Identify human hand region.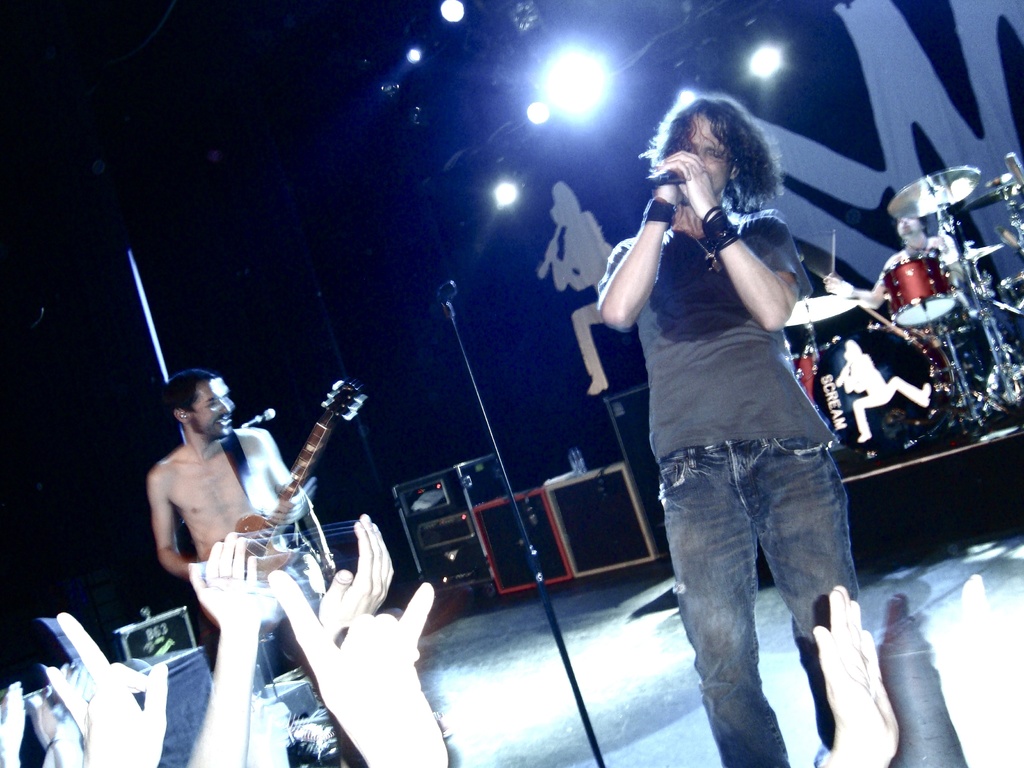
Region: (x1=27, y1=659, x2=71, y2=751).
